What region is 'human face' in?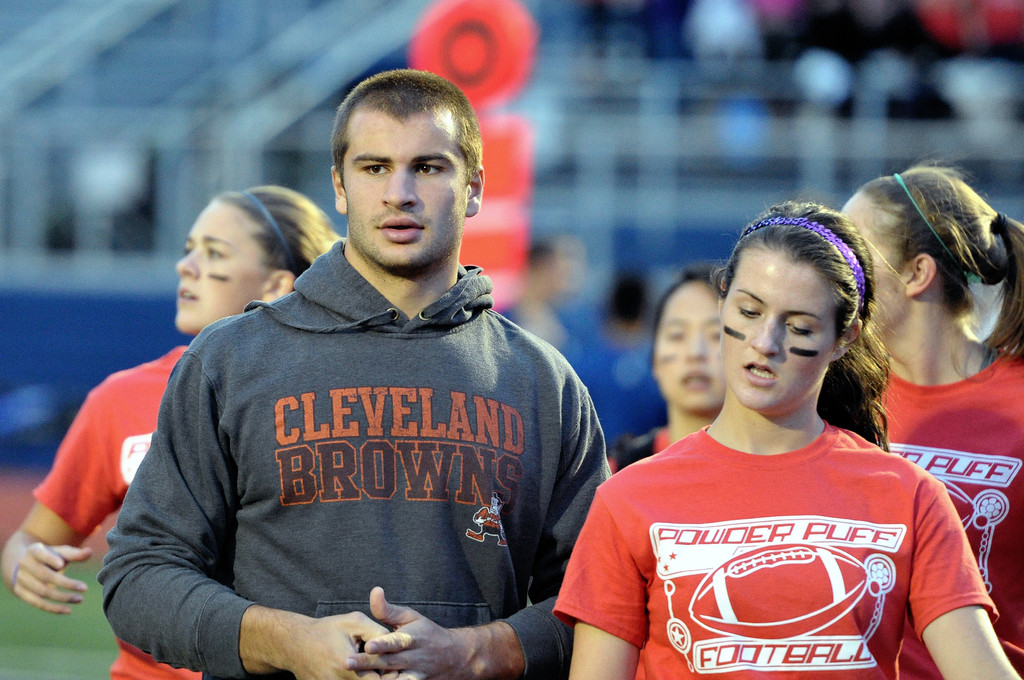
841,194,904,331.
